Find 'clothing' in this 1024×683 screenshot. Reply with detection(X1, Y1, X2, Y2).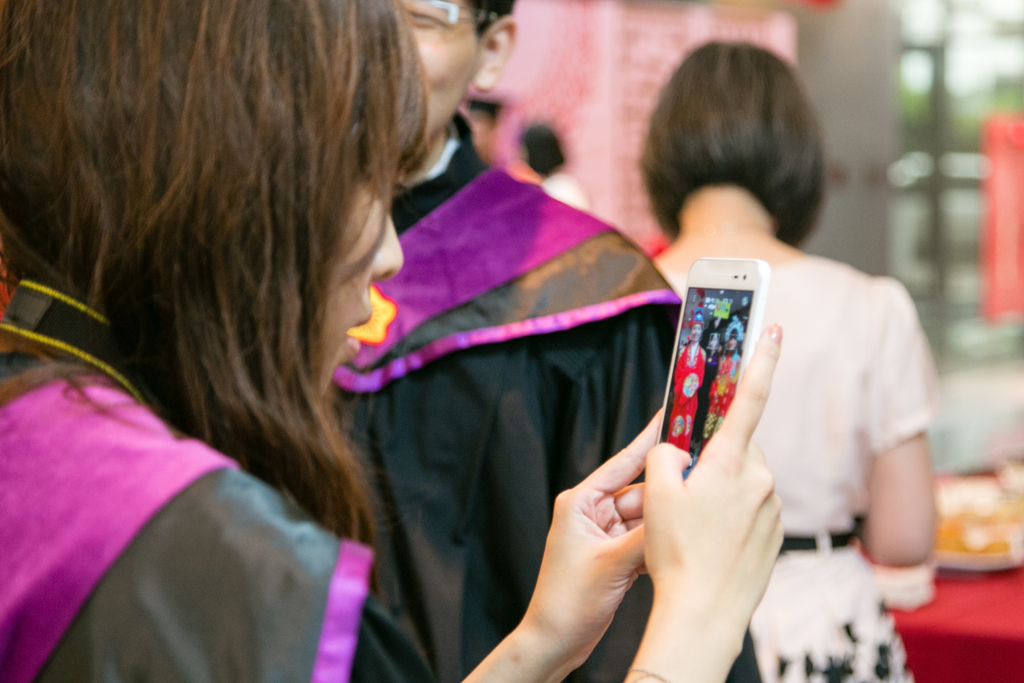
detection(0, 280, 435, 682).
